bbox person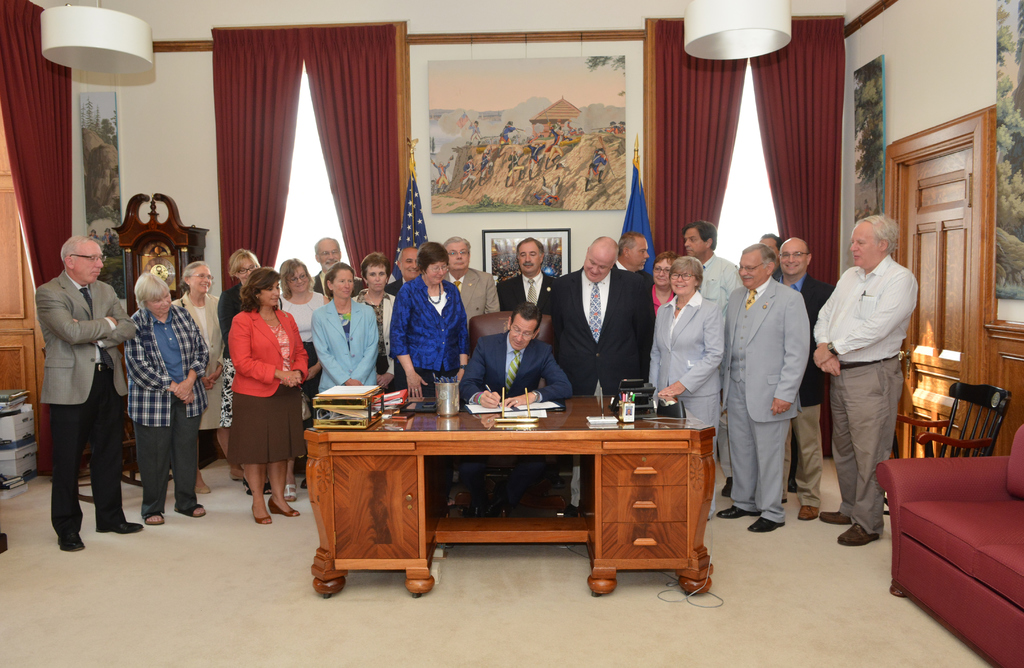
bbox(649, 256, 724, 521)
